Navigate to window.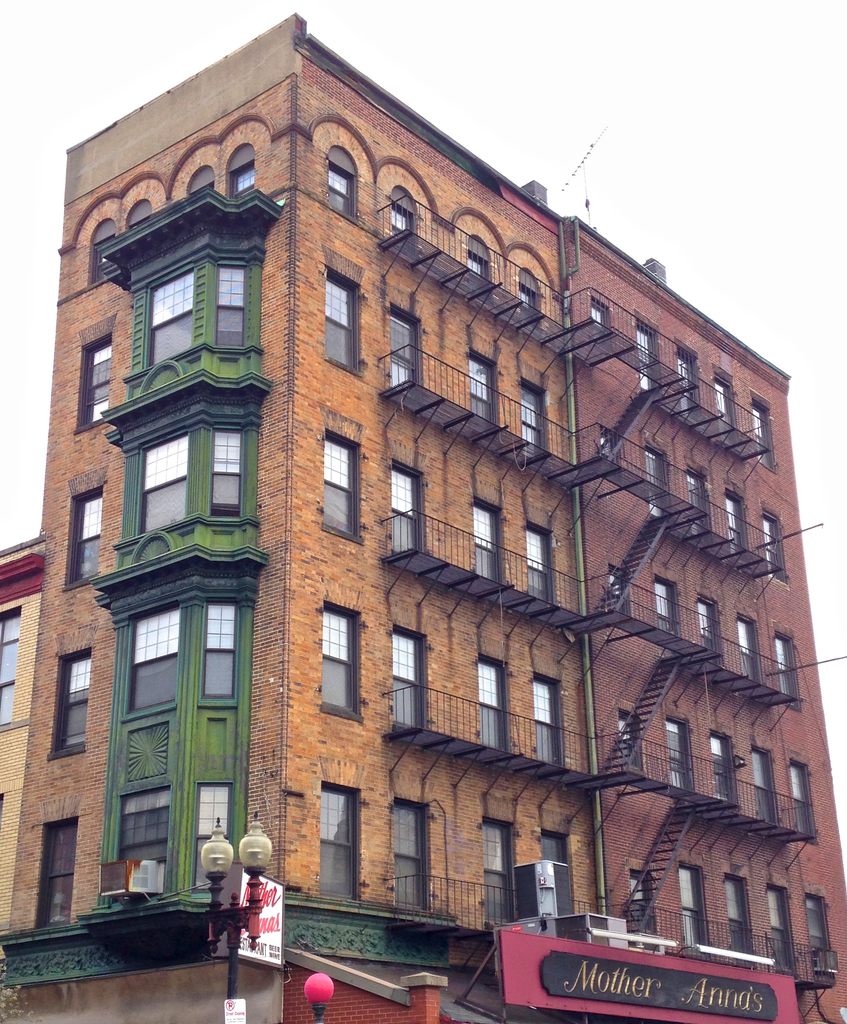
Navigation target: region(763, 512, 782, 573).
